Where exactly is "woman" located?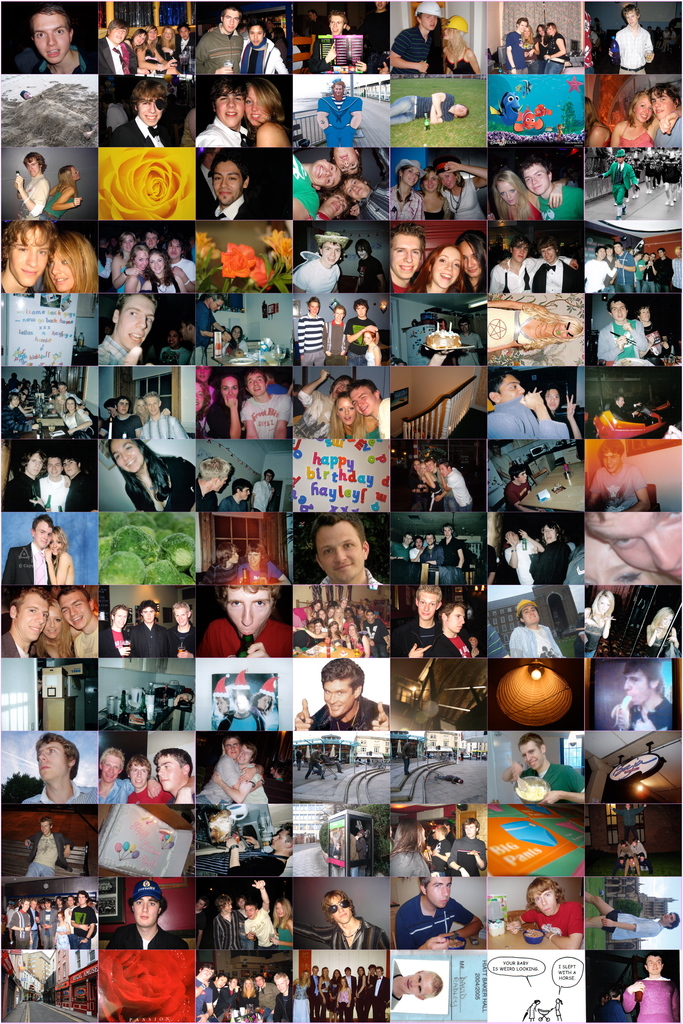
Its bounding box is Rect(49, 232, 97, 287).
